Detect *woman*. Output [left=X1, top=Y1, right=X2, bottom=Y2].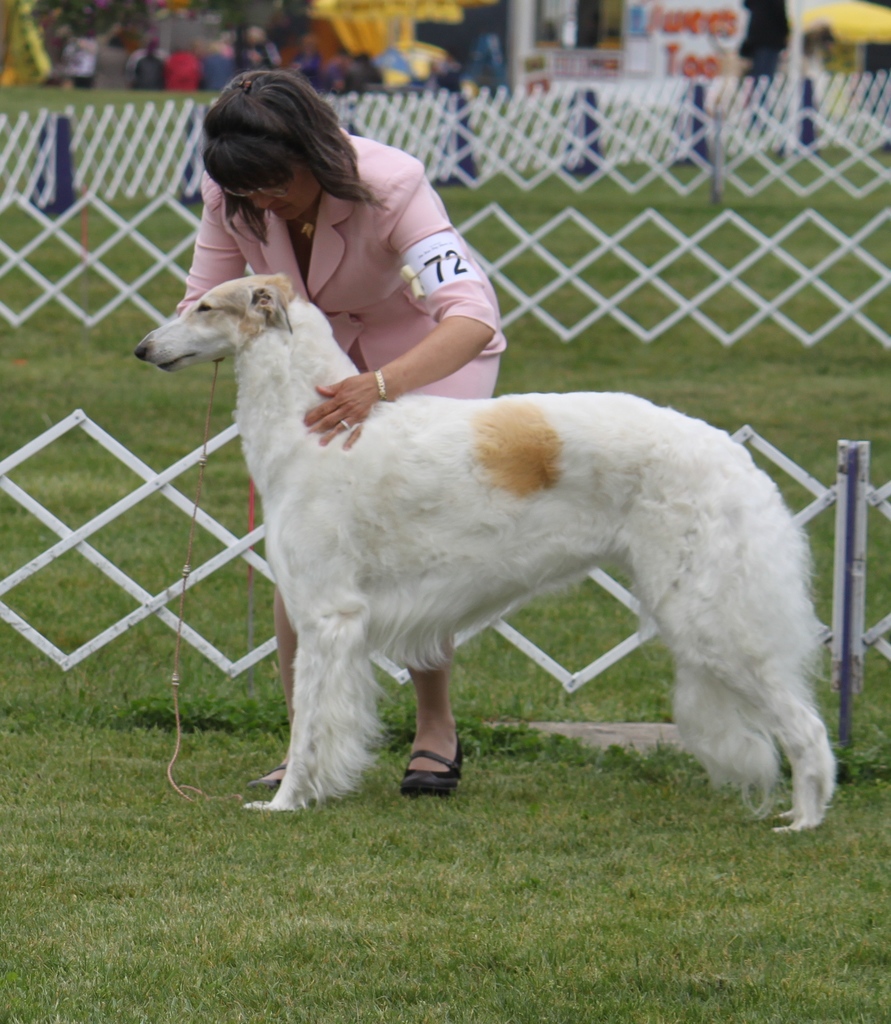
[left=169, top=62, right=517, bottom=812].
